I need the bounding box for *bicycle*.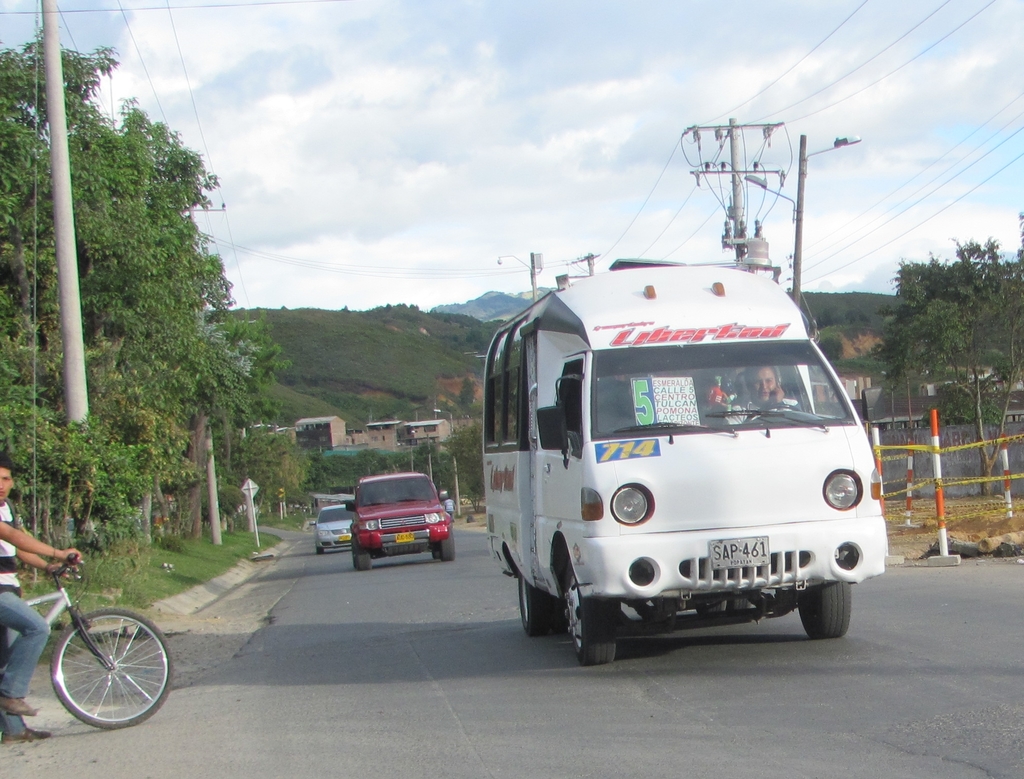
Here it is: <region>22, 536, 164, 742</region>.
